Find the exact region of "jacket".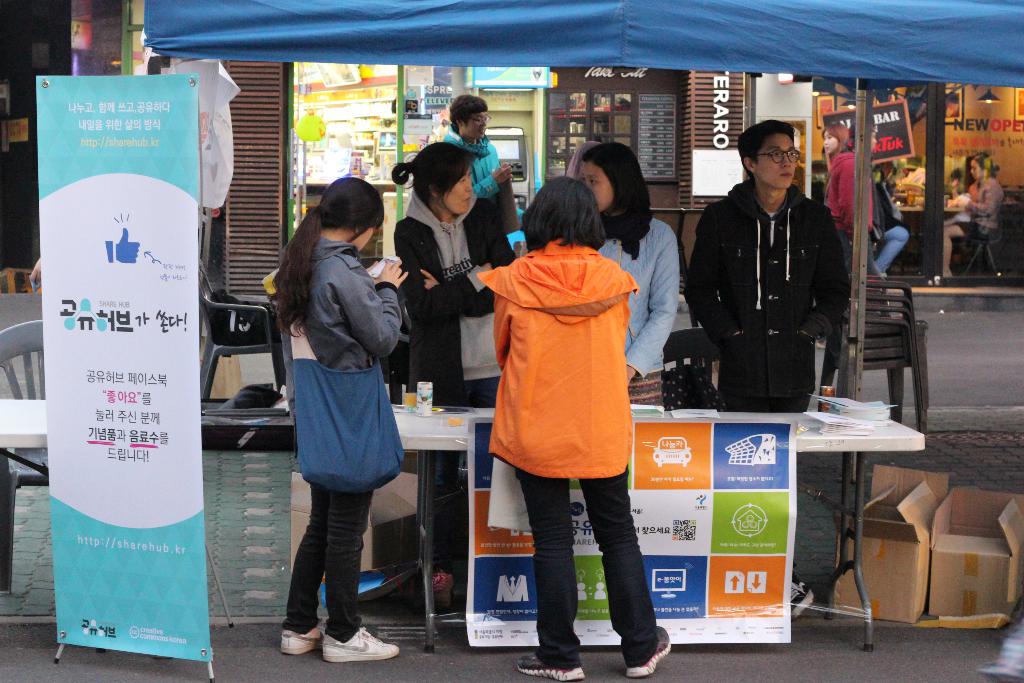
Exact region: bbox=(436, 126, 515, 201).
